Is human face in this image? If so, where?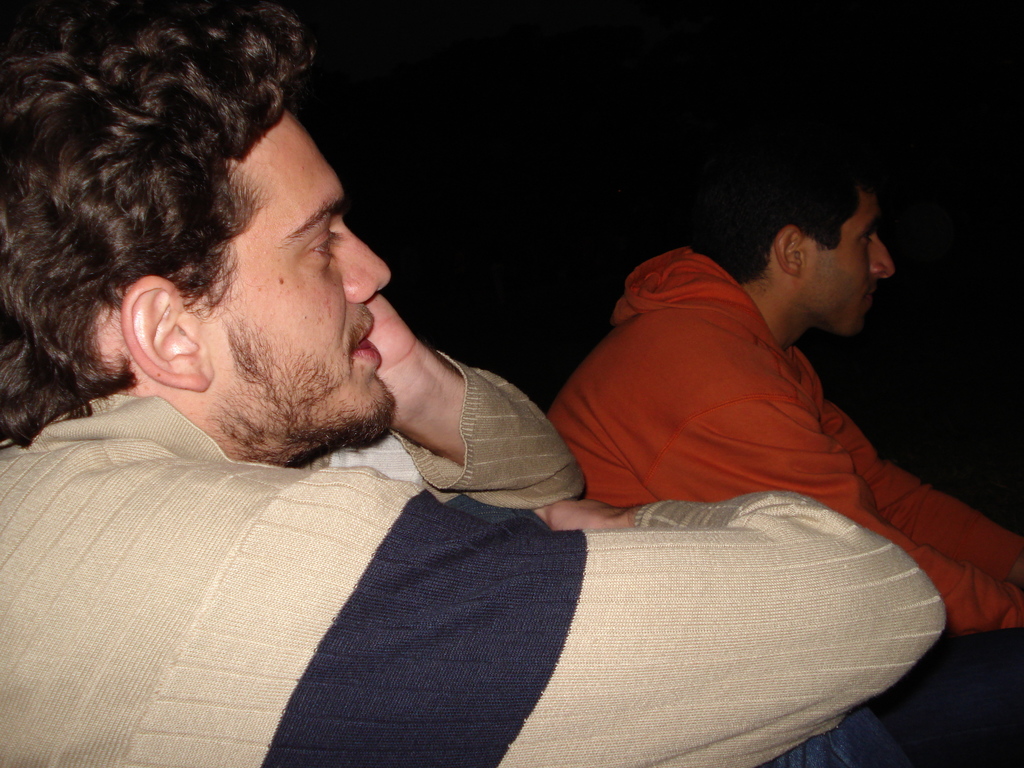
Yes, at [left=190, top=100, right=397, bottom=440].
